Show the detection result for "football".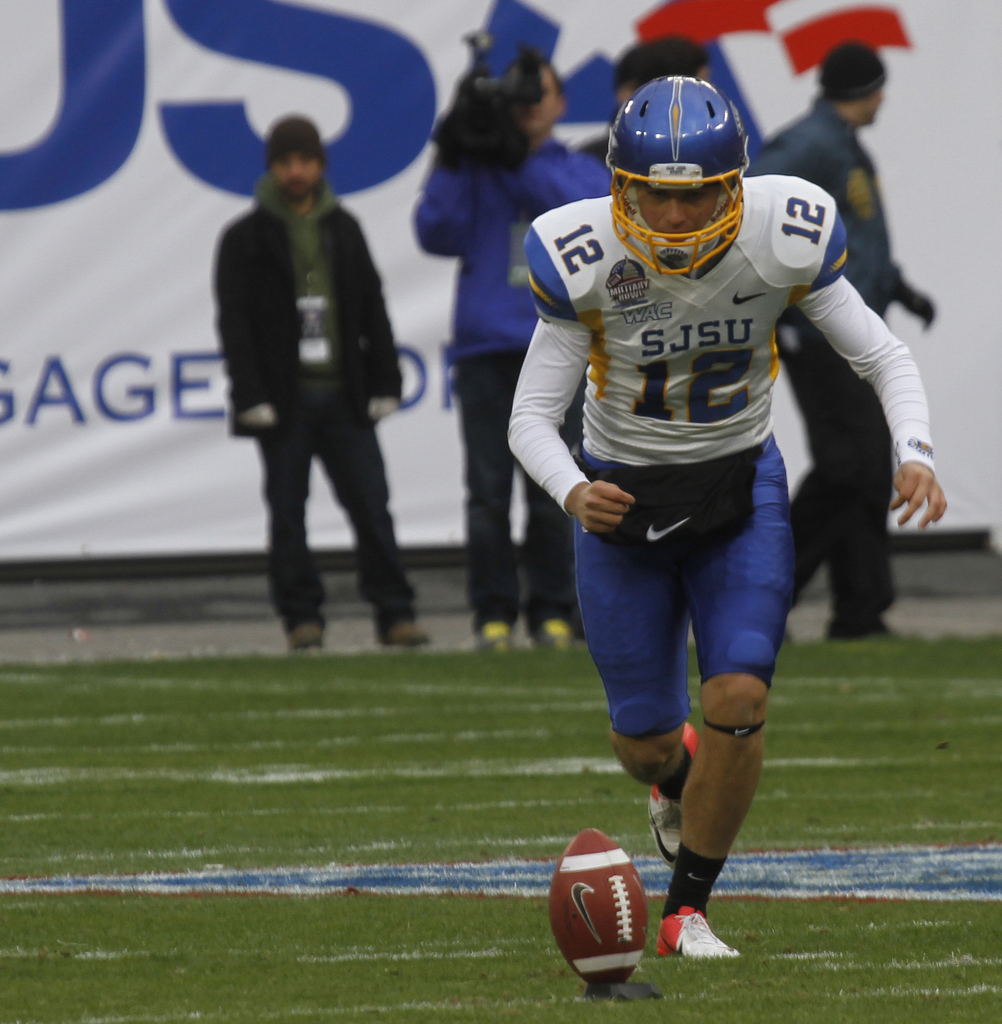
pyautogui.locateOnScreen(550, 827, 653, 988).
